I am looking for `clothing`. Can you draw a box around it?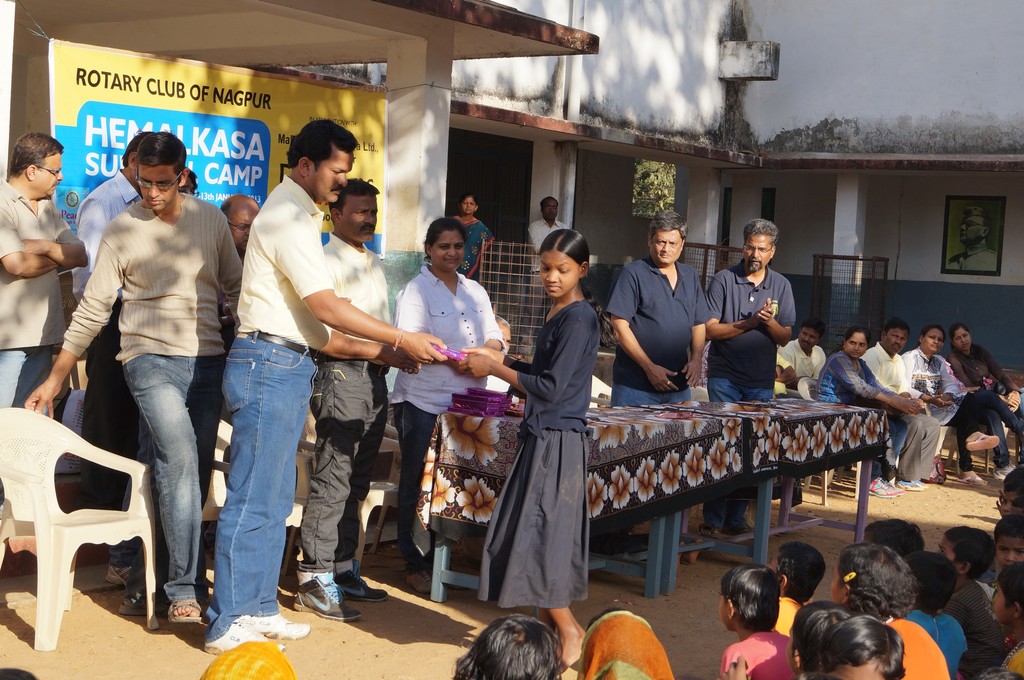
Sure, the bounding box is crop(697, 267, 802, 533).
